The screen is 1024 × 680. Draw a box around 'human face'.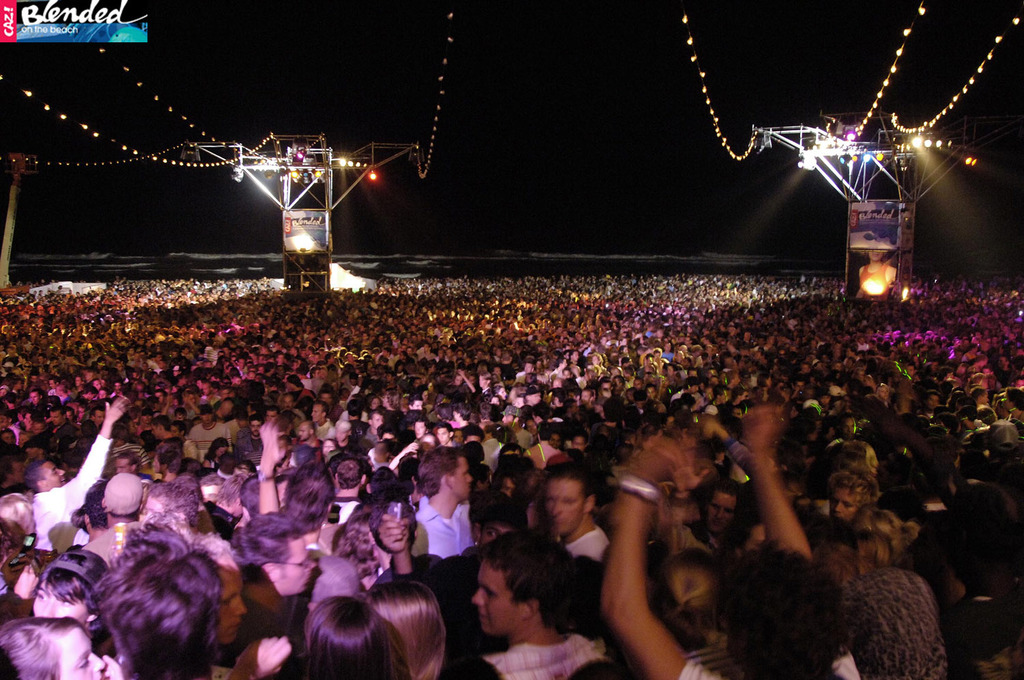
box=[301, 426, 309, 438].
